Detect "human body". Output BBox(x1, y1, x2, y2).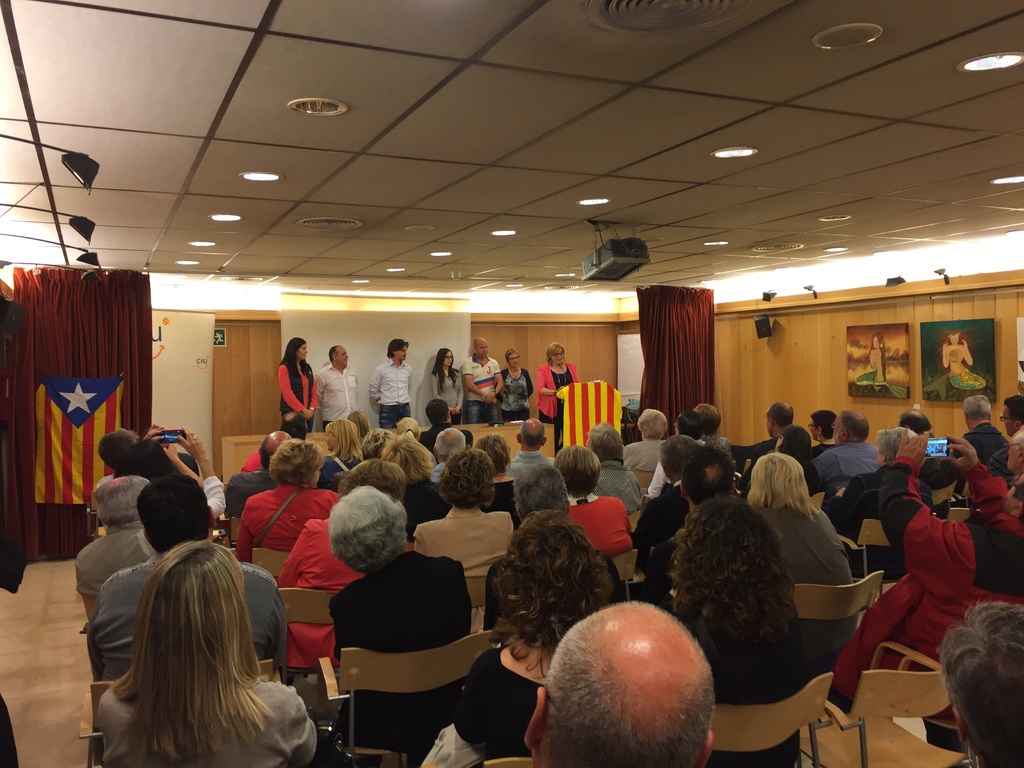
BBox(689, 401, 730, 463).
